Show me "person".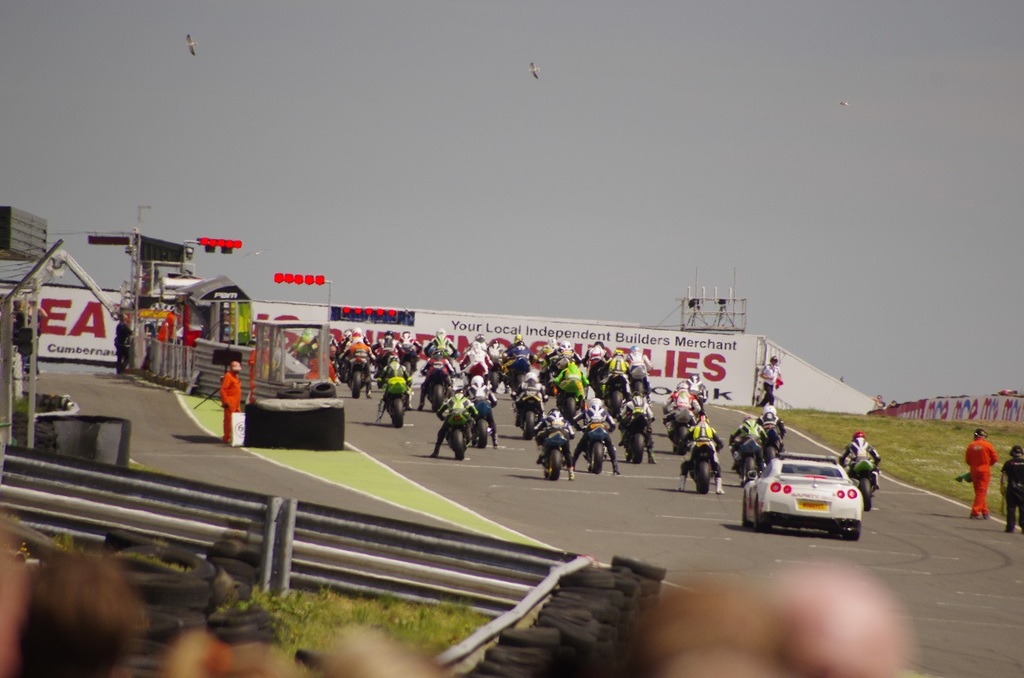
"person" is here: {"x1": 961, "y1": 424, "x2": 997, "y2": 518}.
